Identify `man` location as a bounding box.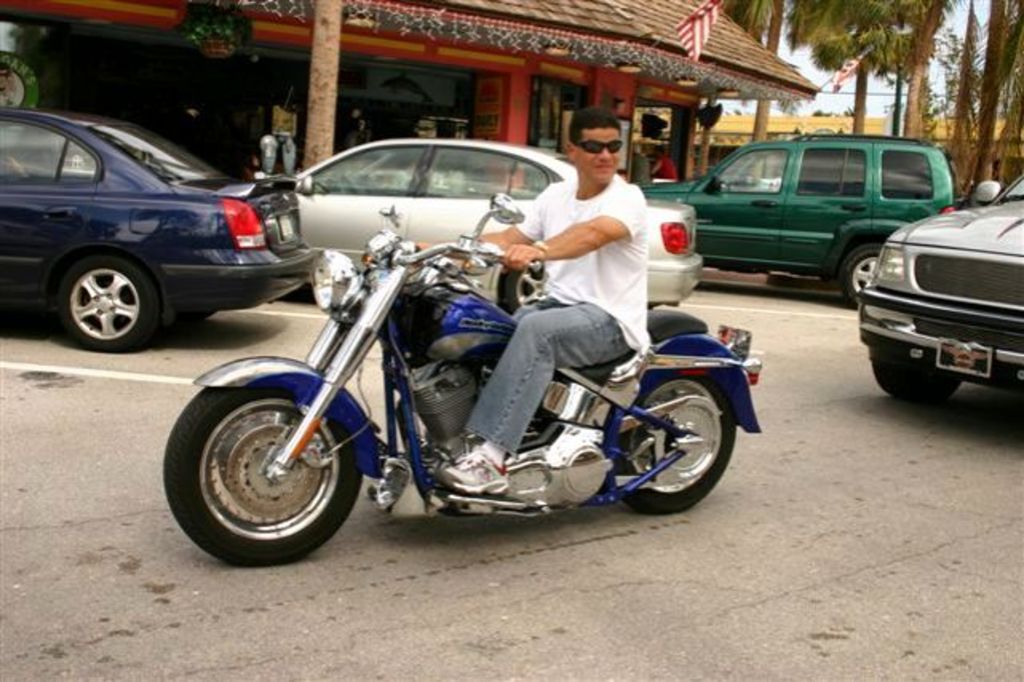
435, 117, 455, 139.
